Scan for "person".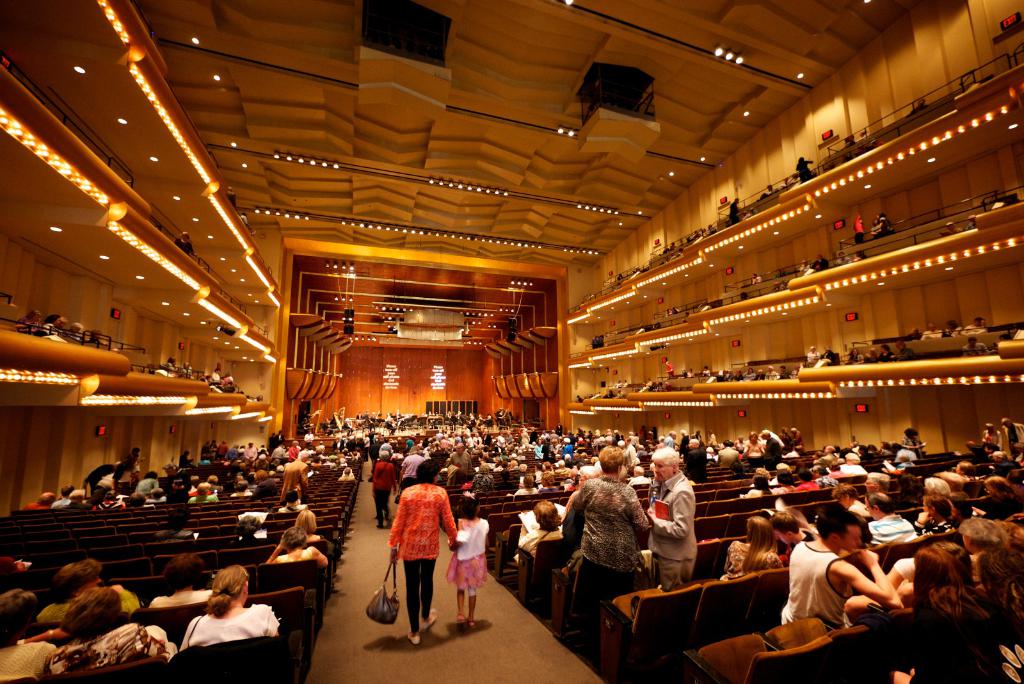
Scan result: 778,364,792,378.
